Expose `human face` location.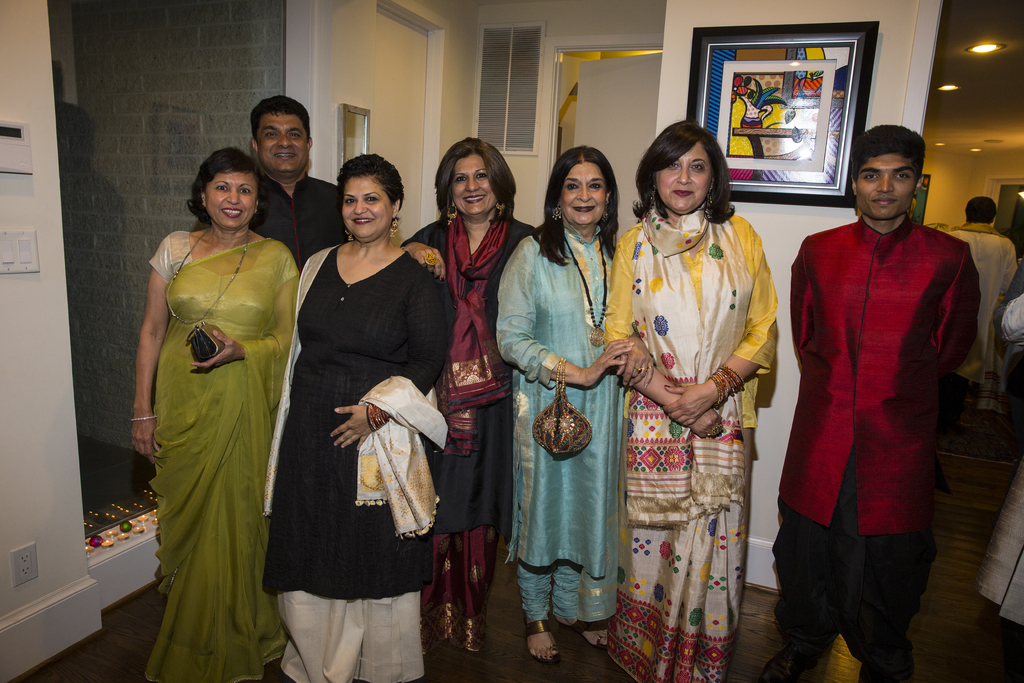
Exposed at (448,158,496,219).
